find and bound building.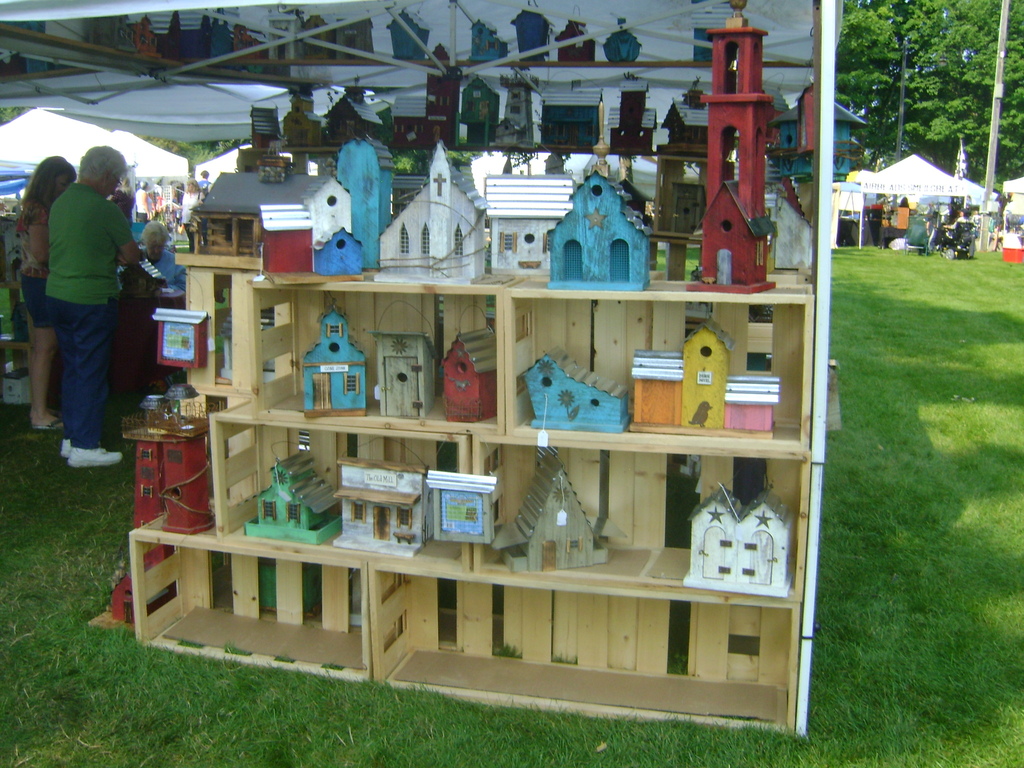
Bound: x1=520, y1=354, x2=625, y2=433.
